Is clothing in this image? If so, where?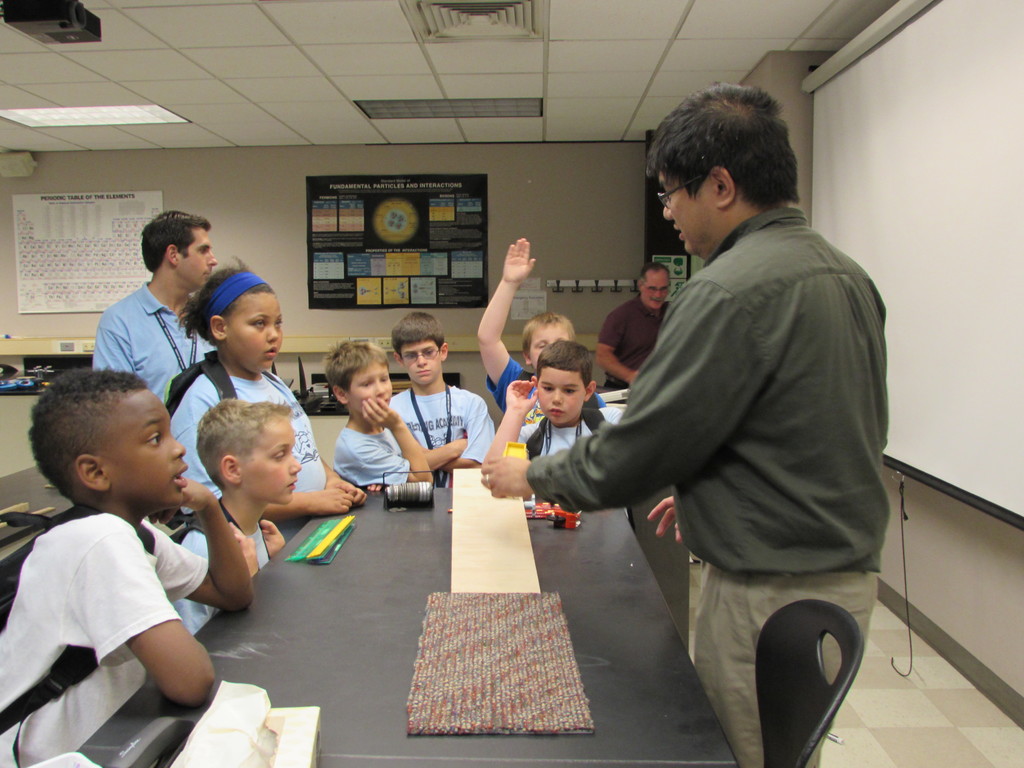
Yes, at box=[527, 207, 889, 767].
